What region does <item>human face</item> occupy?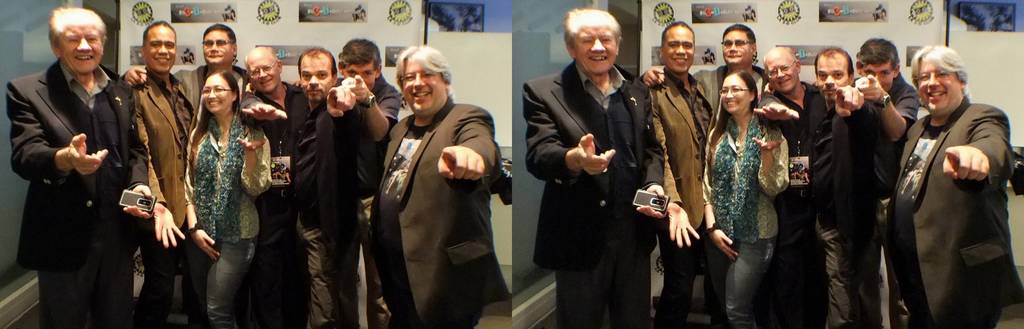
762/48/797/89.
